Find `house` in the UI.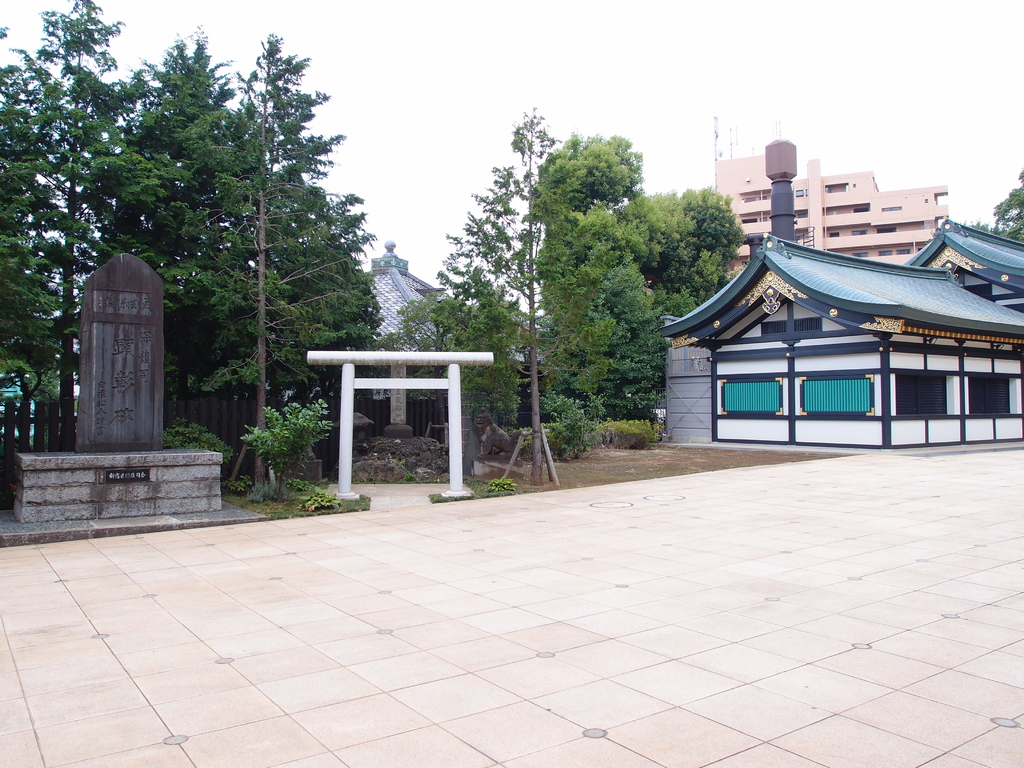
UI element at left=710, top=150, right=953, bottom=265.
